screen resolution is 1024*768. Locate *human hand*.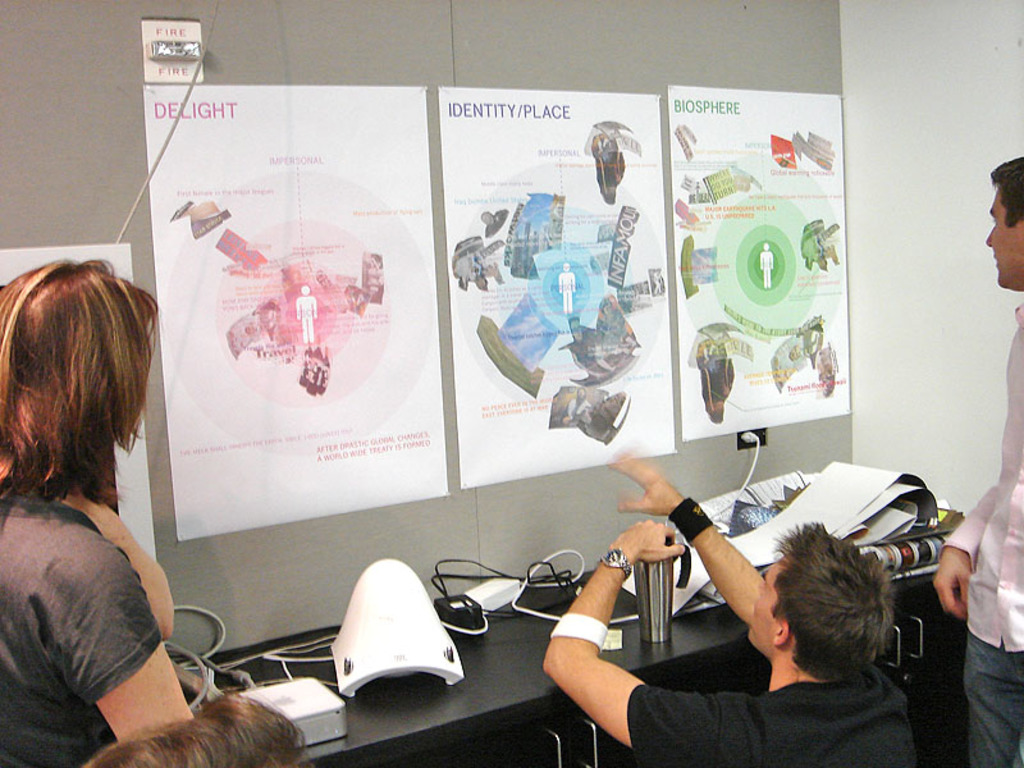
(54, 483, 129, 544).
